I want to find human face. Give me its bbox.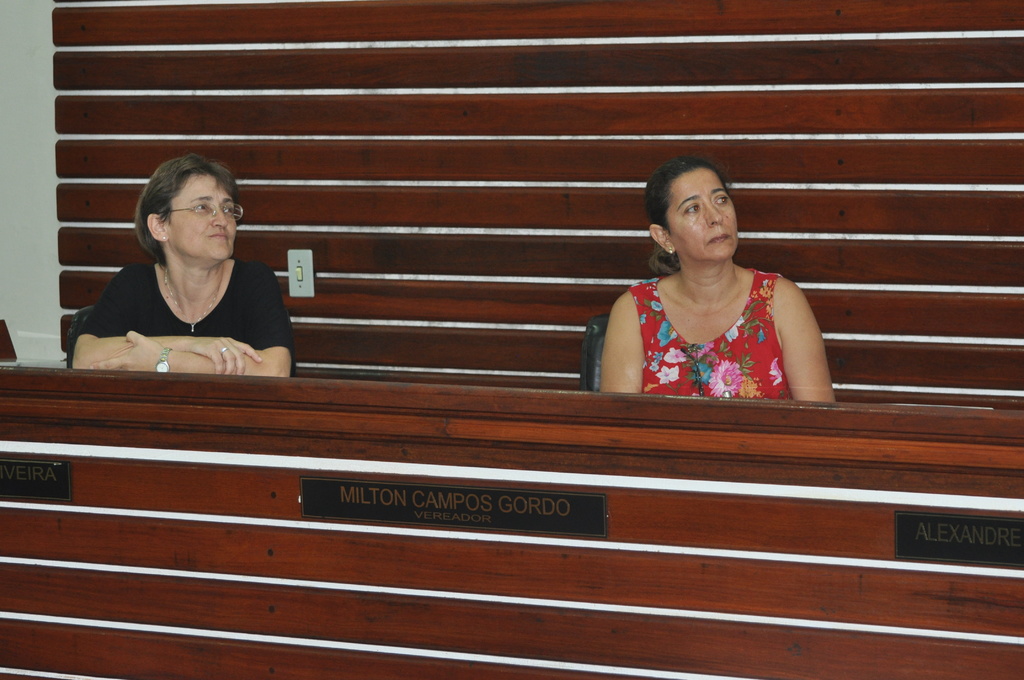
x1=166 y1=172 x2=237 y2=259.
